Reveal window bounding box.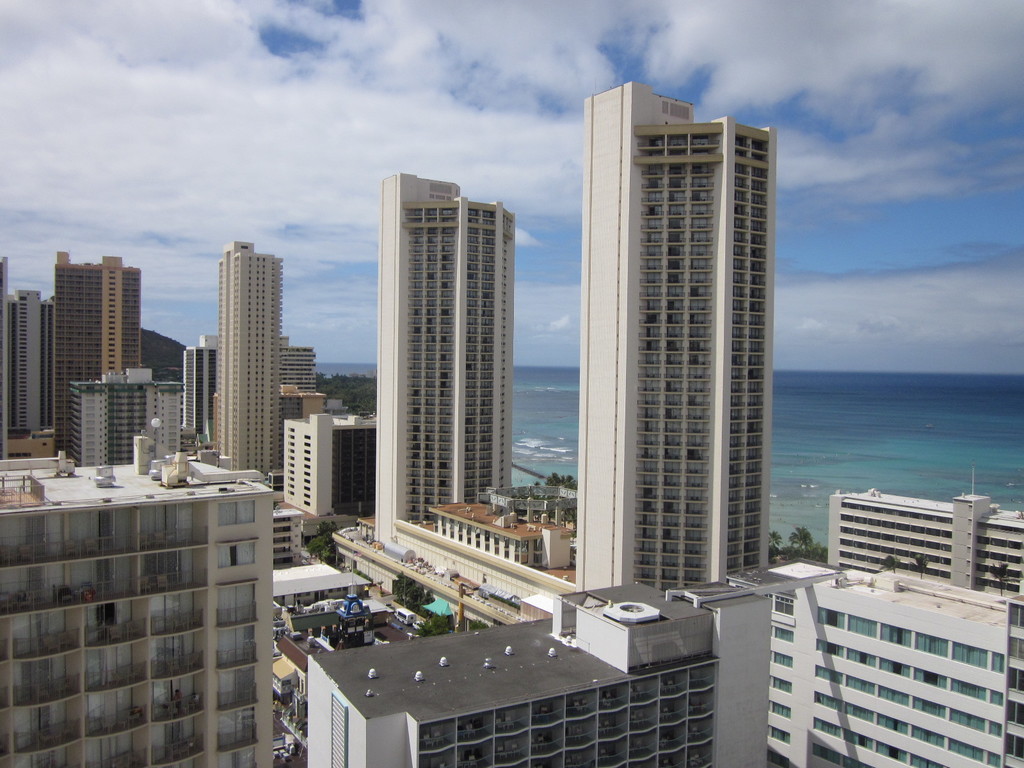
Revealed: l=217, t=500, r=258, b=527.
